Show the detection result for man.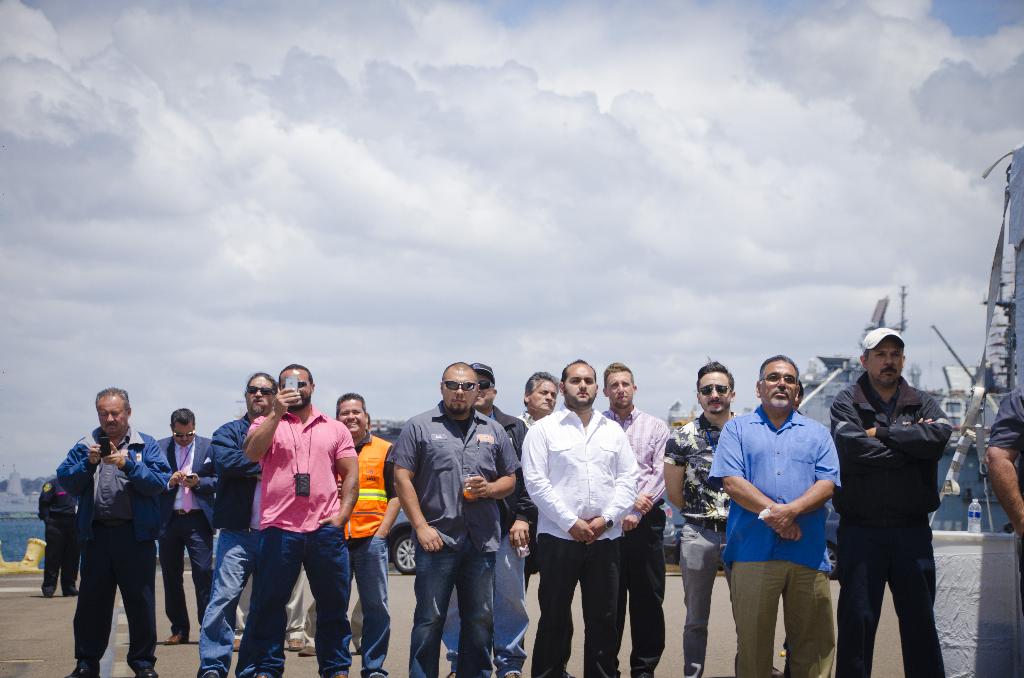
[523,355,640,677].
